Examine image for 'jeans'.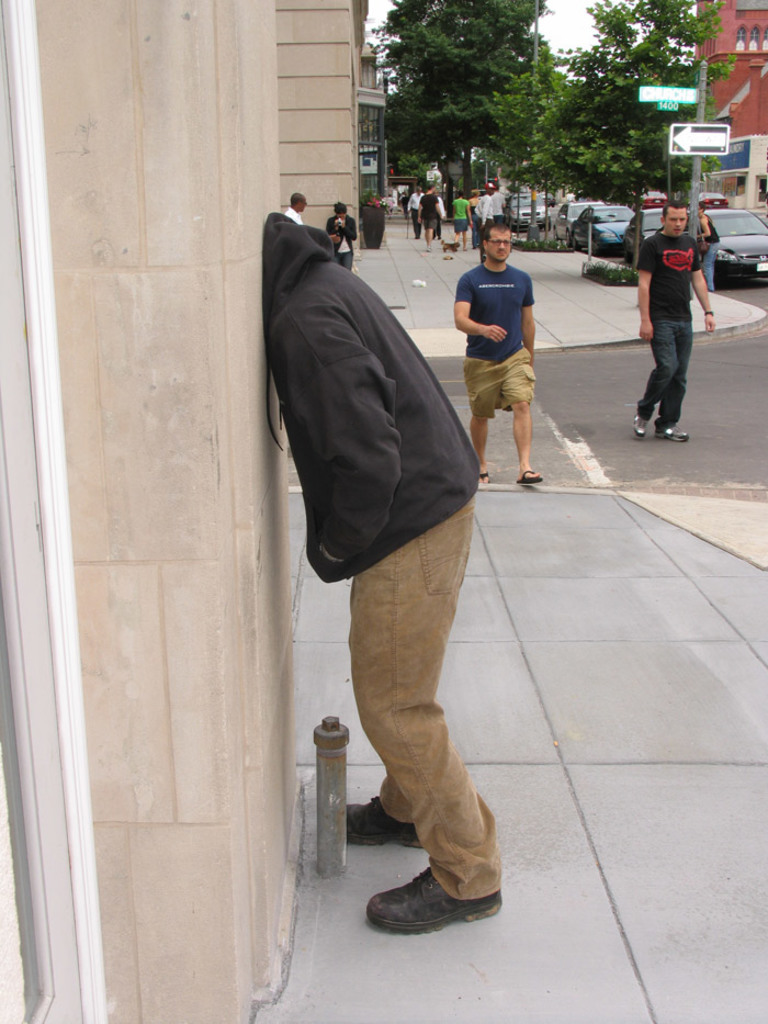
Examination result: bbox=[636, 317, 693, 428].
